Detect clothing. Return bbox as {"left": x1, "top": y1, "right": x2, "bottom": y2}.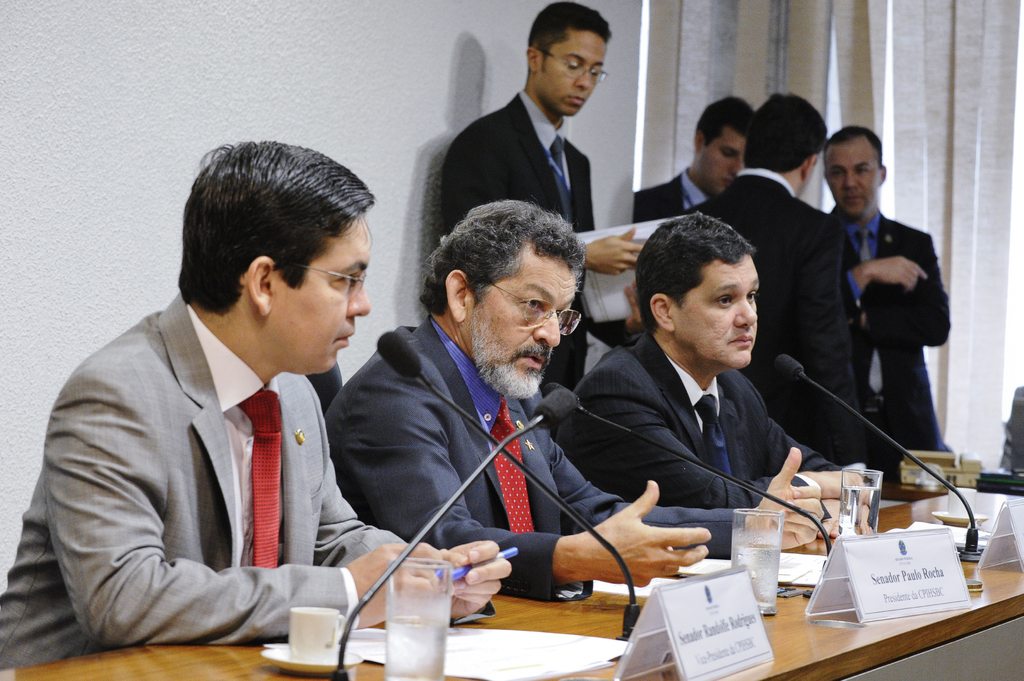
{"left": 320, "top": 327, "right": 766, "bottom": 618}.
